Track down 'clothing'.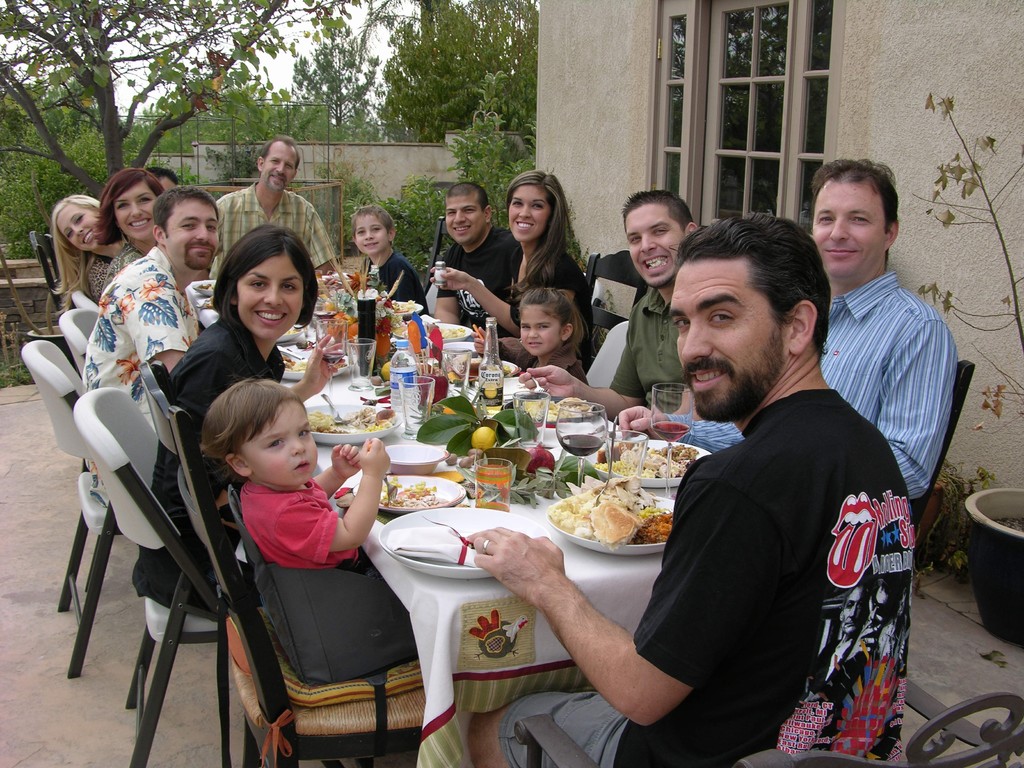
Tracked to x1=88, y1=246, x2=112, y2=294.
